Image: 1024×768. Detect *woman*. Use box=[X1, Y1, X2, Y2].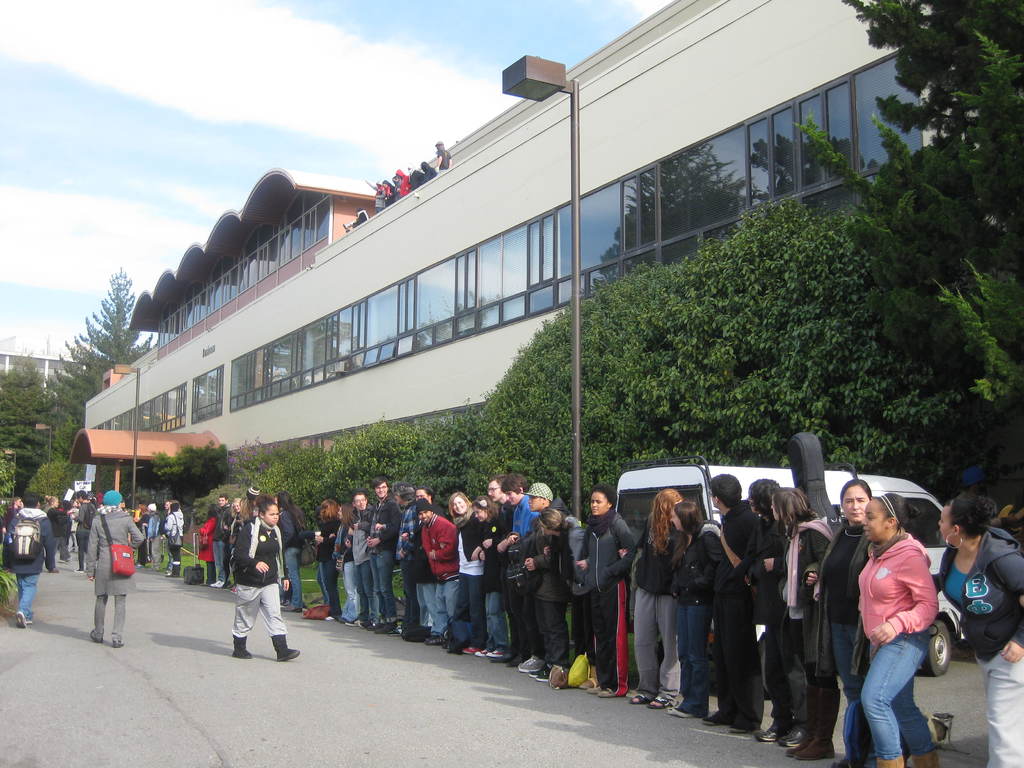
box=[83, 490, 140, 649].
